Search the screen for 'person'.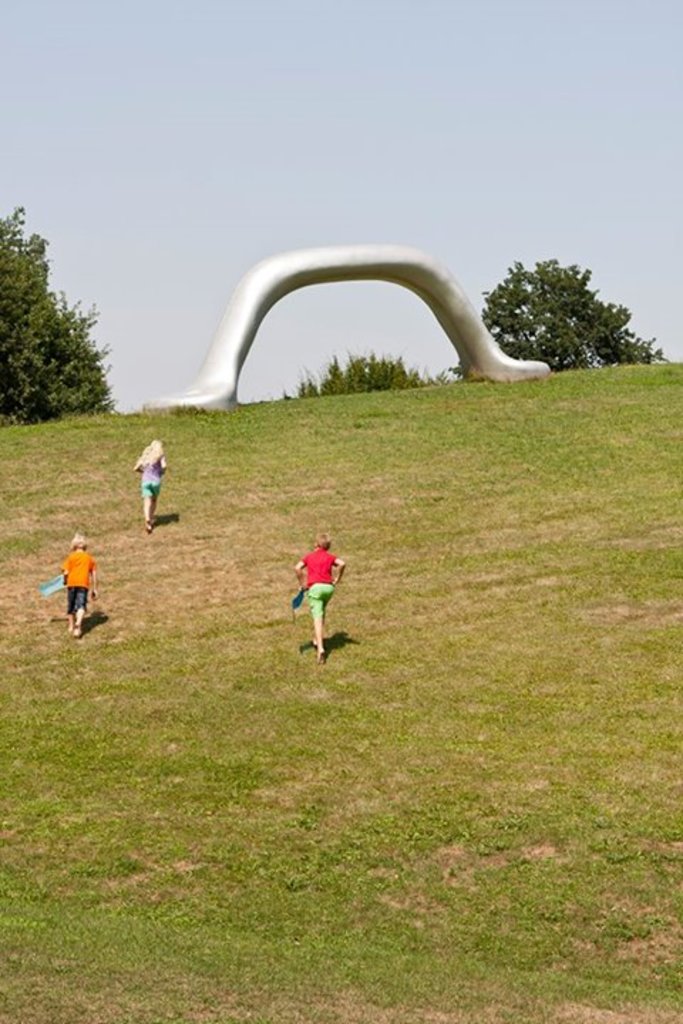
Found at (left=122, top=430, right=174, bottom=526).
